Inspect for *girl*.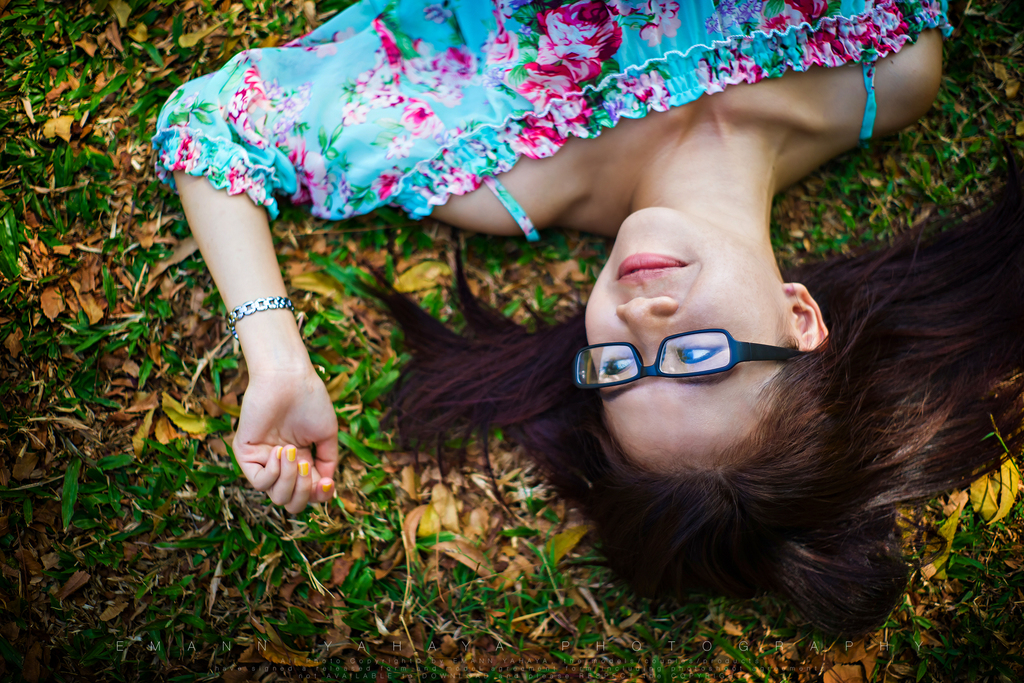
Inspection: [150, 0, 1023, 644].
